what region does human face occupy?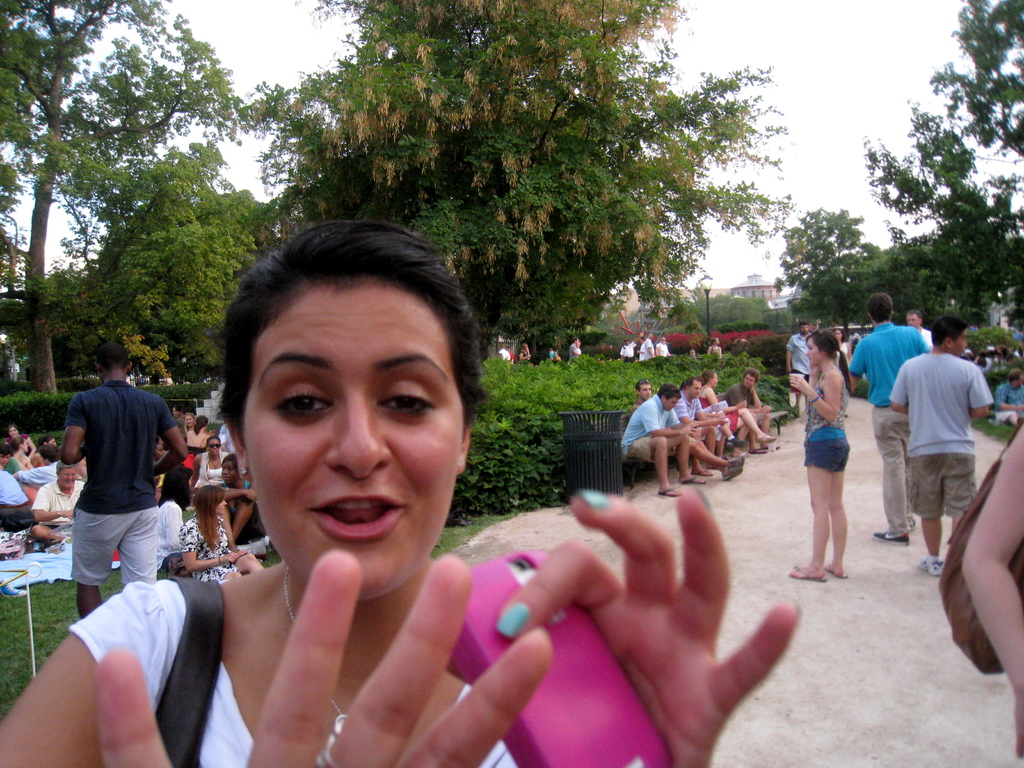
[x1=216, y1=497, x2=227, y2=515].
